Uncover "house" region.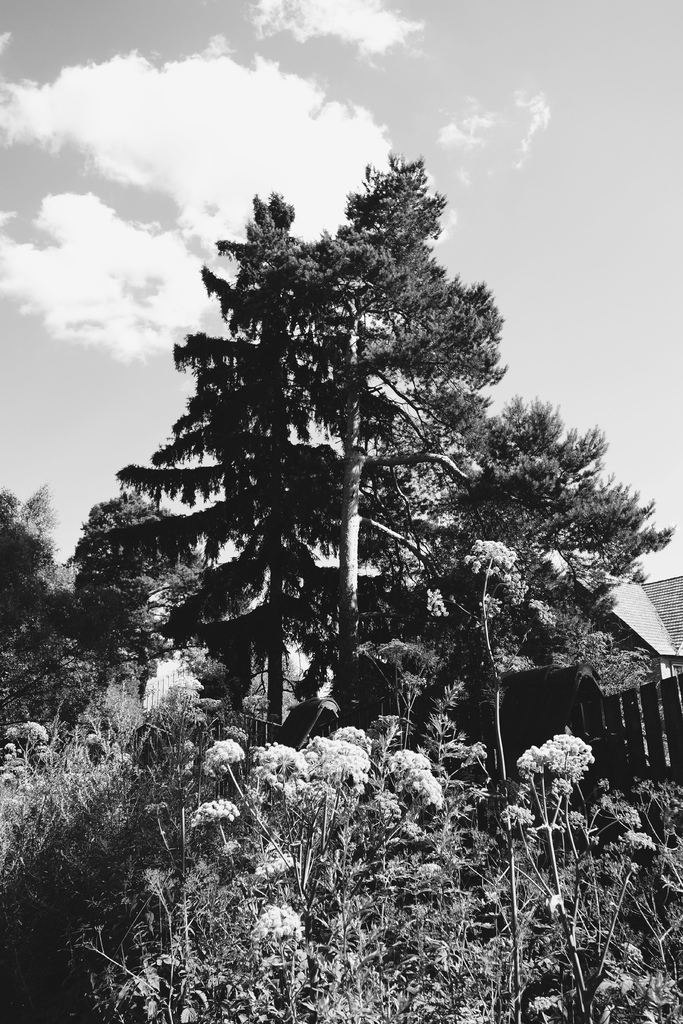
Uncovered: <box>598,593,675,815</box>.
